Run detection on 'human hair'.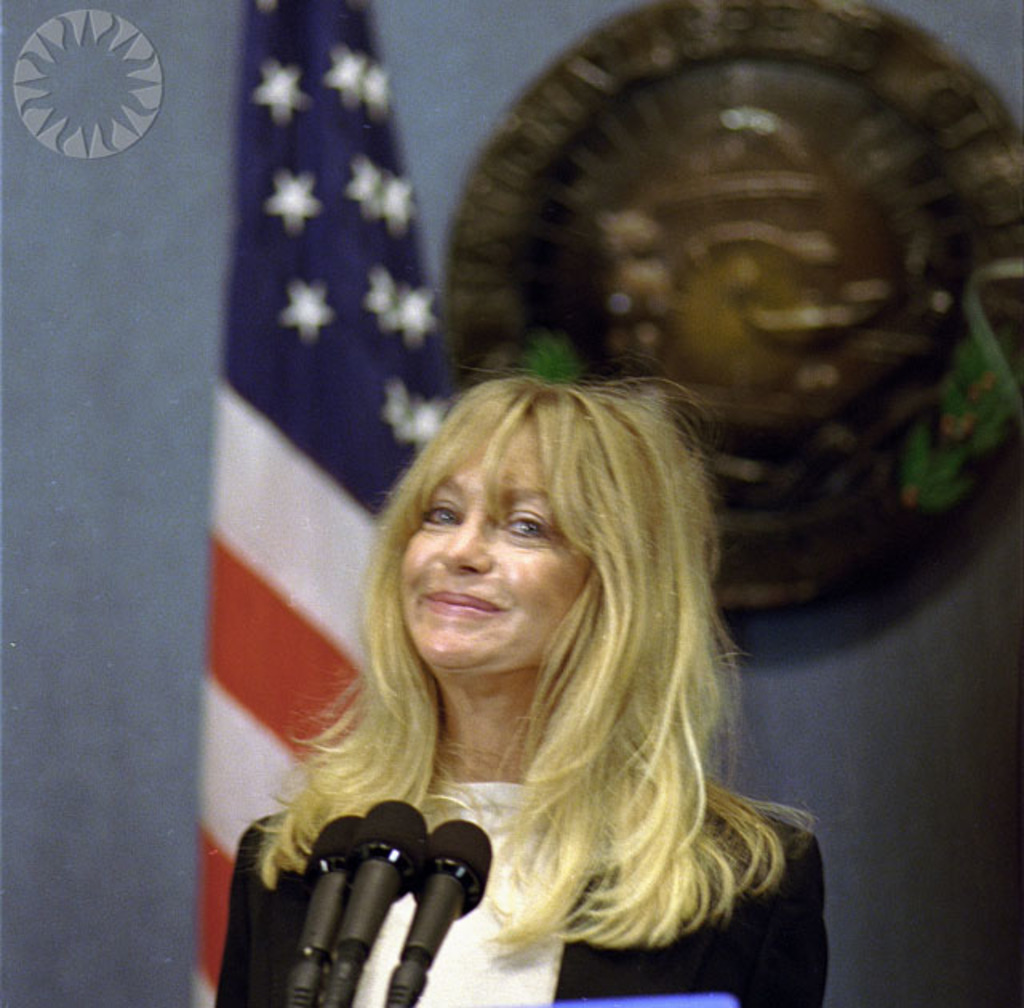
Result: l=280, t=342, r=763, b=931.
